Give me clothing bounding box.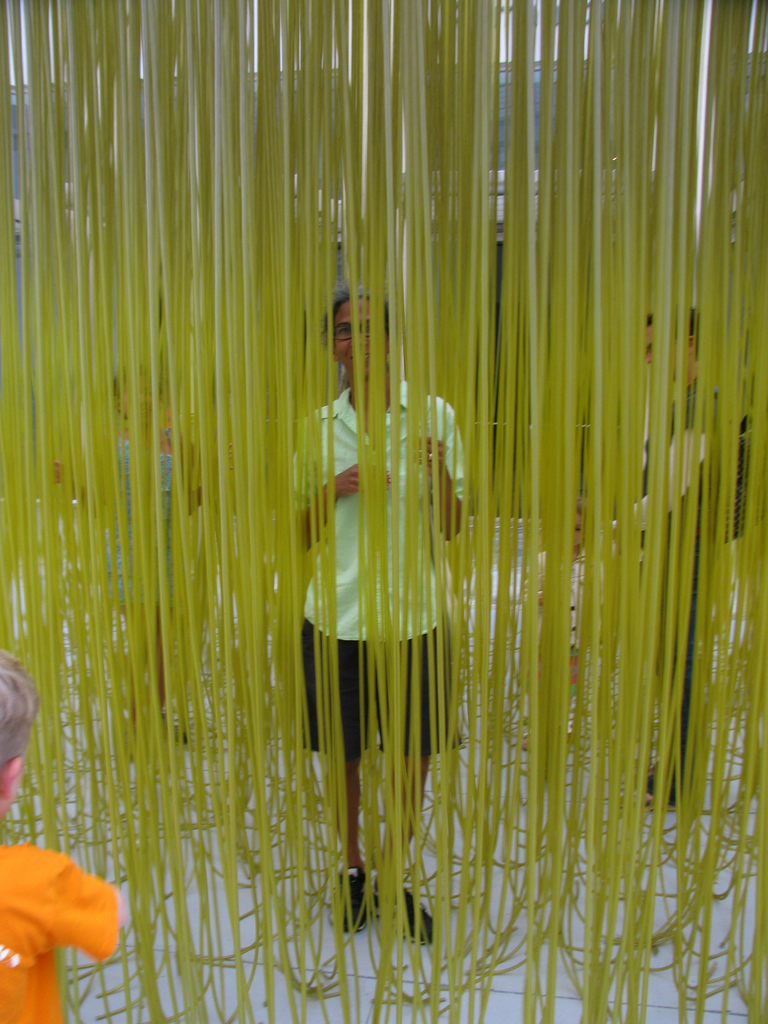
508 546 603 710.
